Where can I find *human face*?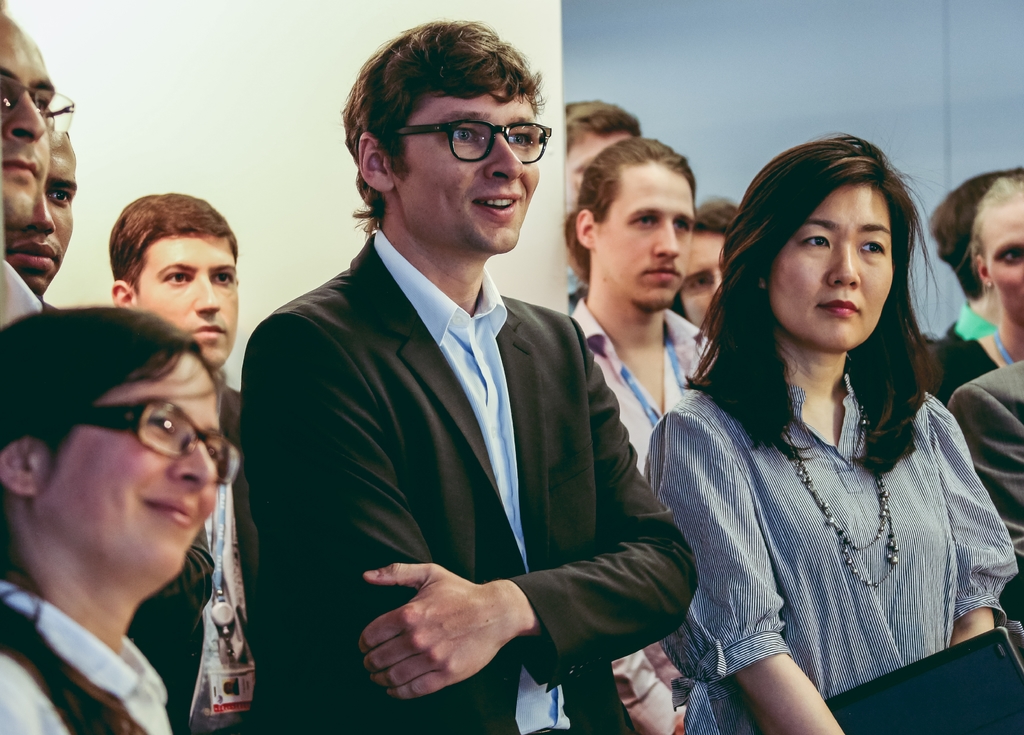
You can find it at select_region(992, 197, 1023, 322).
